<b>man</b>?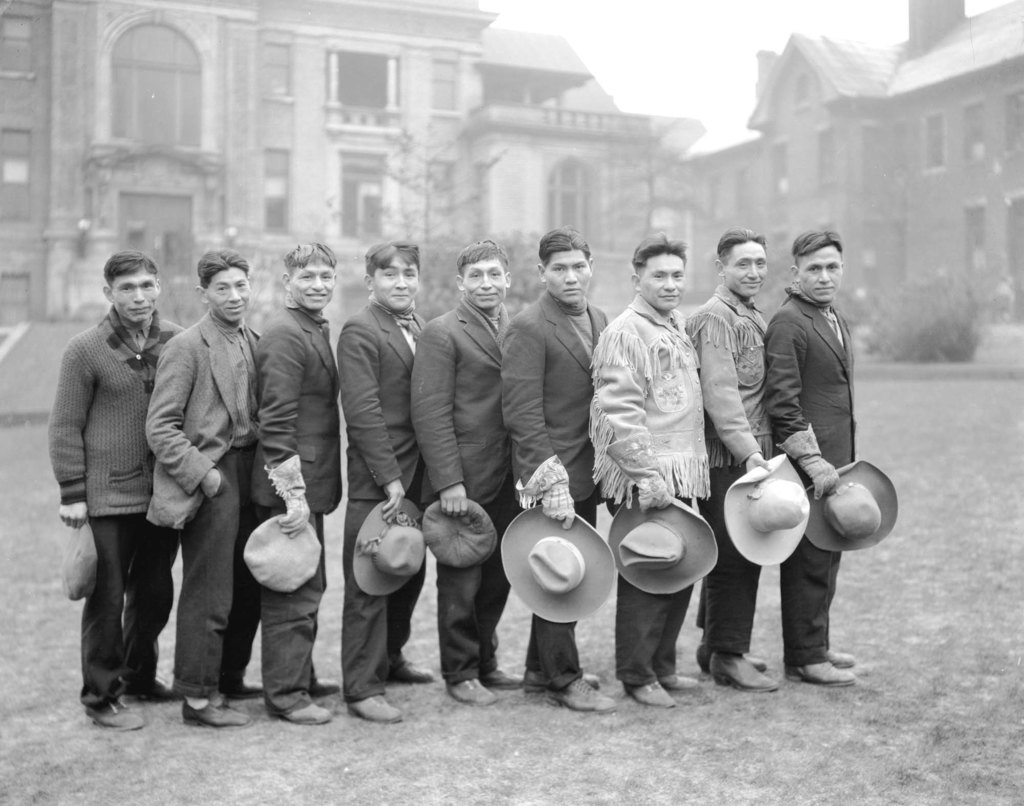
x1=403, y1=241, x2=525, y2=704
